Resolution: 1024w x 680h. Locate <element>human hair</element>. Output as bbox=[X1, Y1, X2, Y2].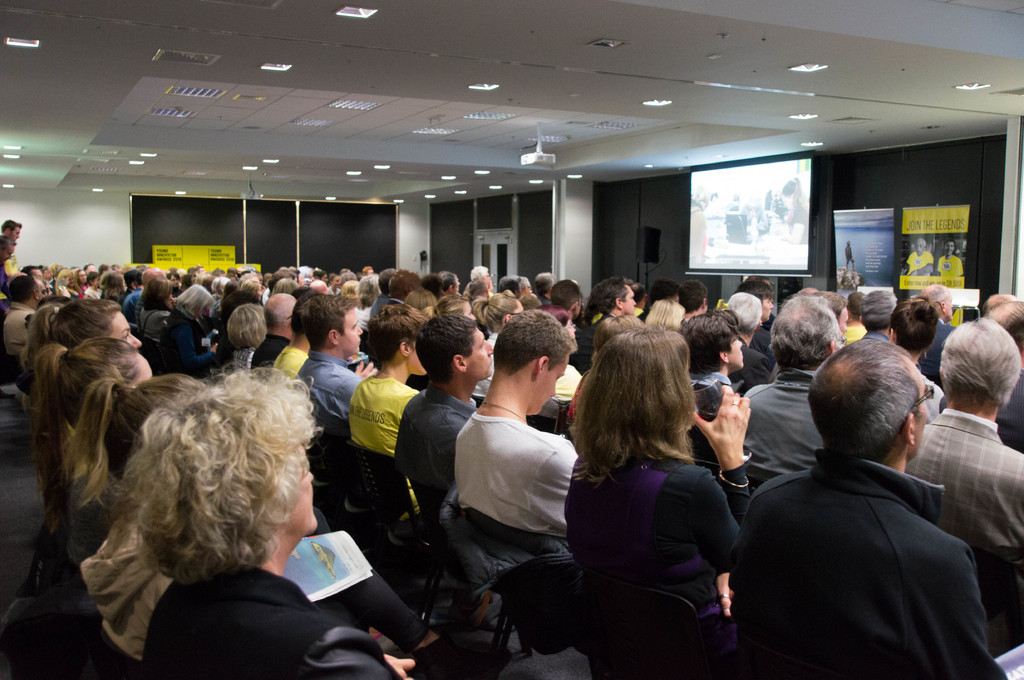
bbox=[26, 295, 119, 359].
